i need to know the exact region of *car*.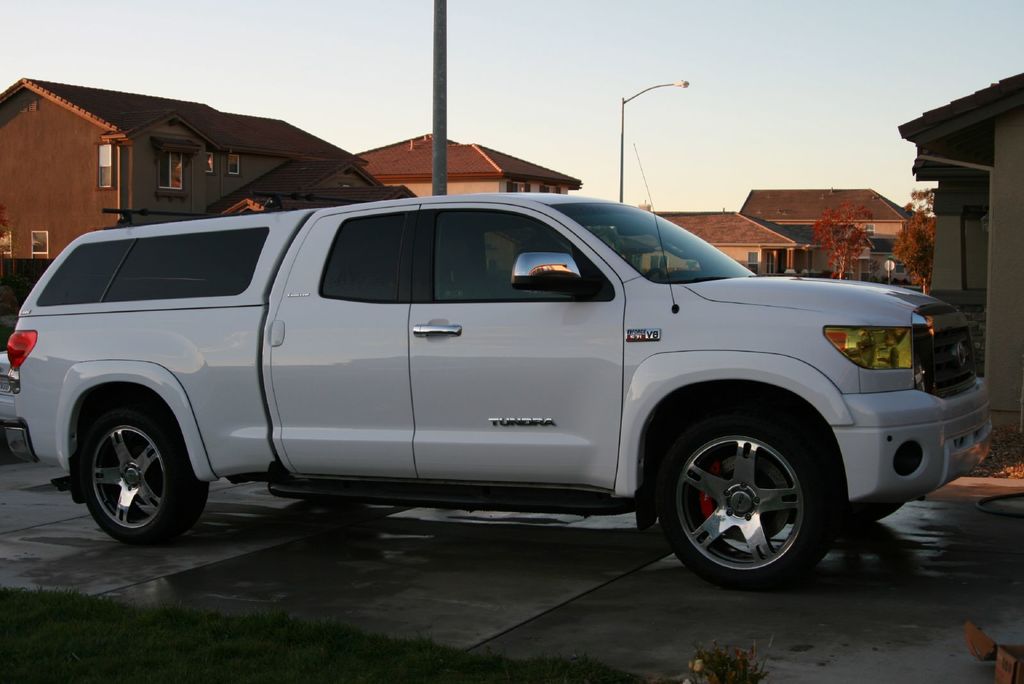
Region: pyautogui.locateOnScreen(24, 185, 979, 588).
